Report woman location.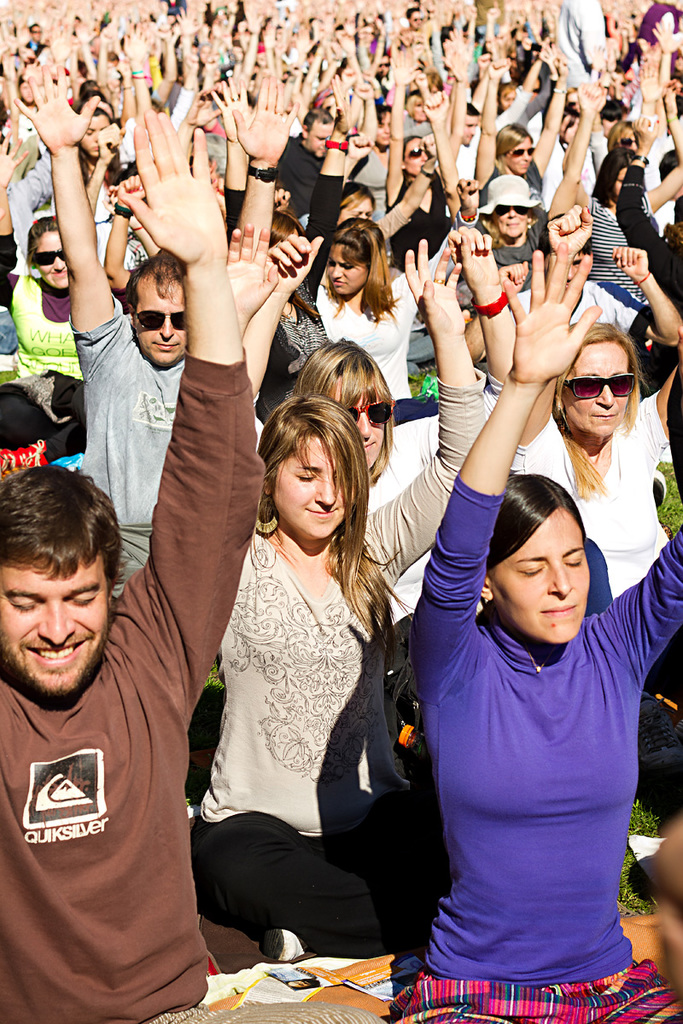
Report: [563,79,682,298].
